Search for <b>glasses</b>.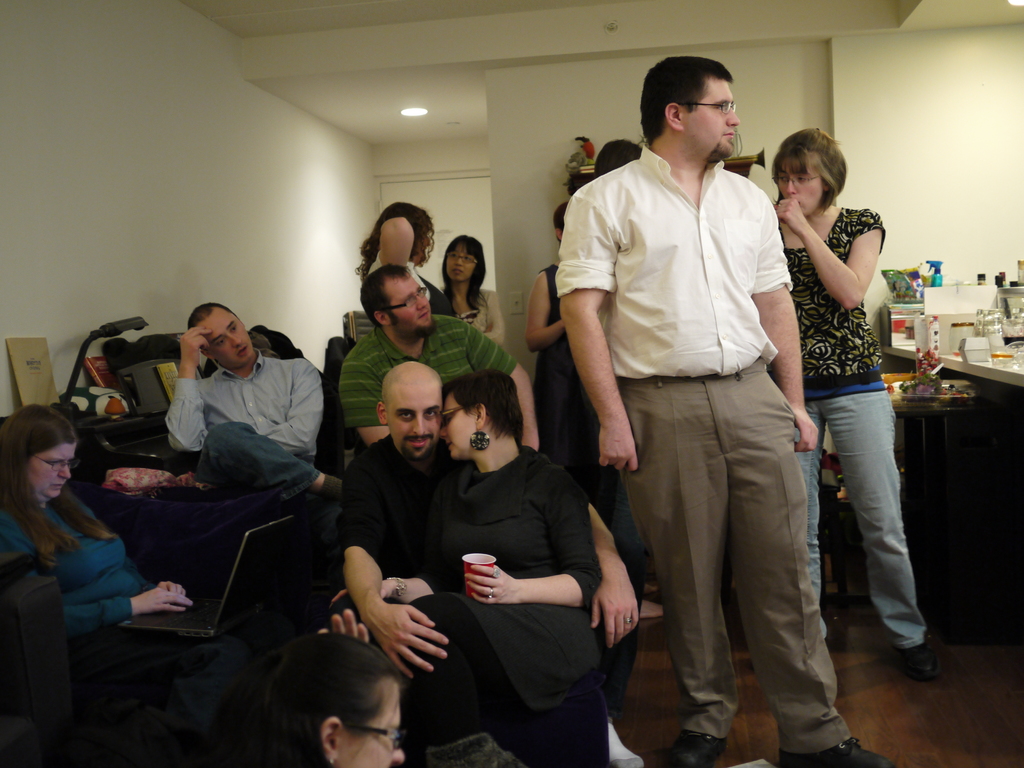
Found at (left=37, top=456, right=78, bottom=476).
